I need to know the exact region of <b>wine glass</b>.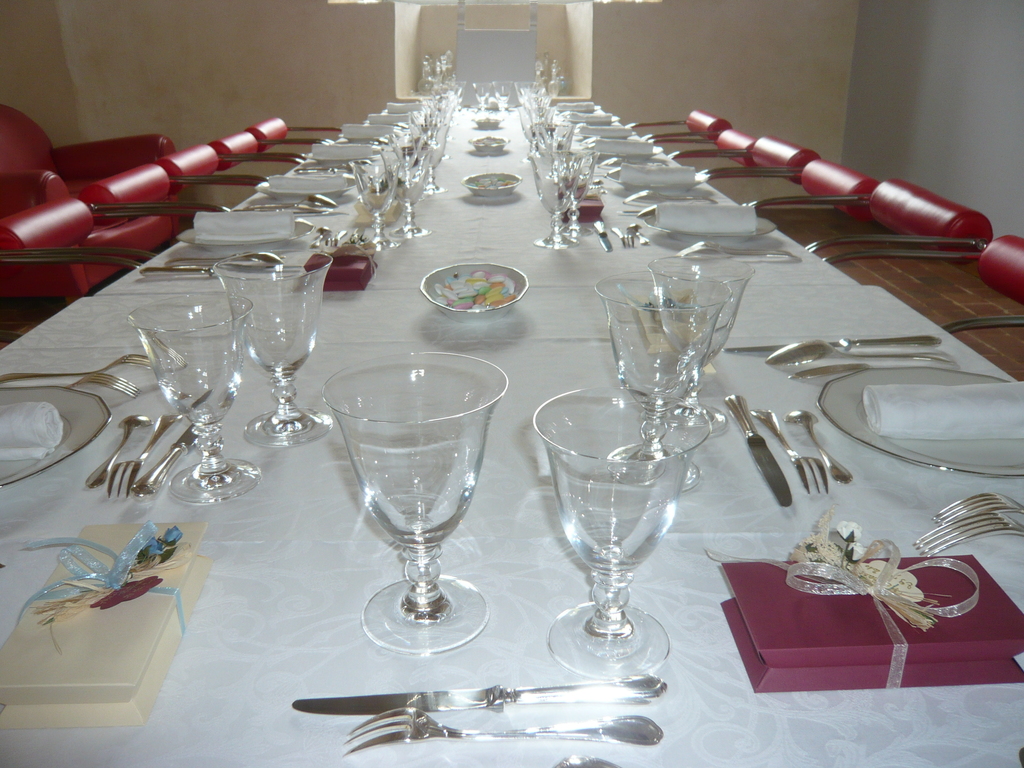
Region: box(321, 358, 506, 659).
